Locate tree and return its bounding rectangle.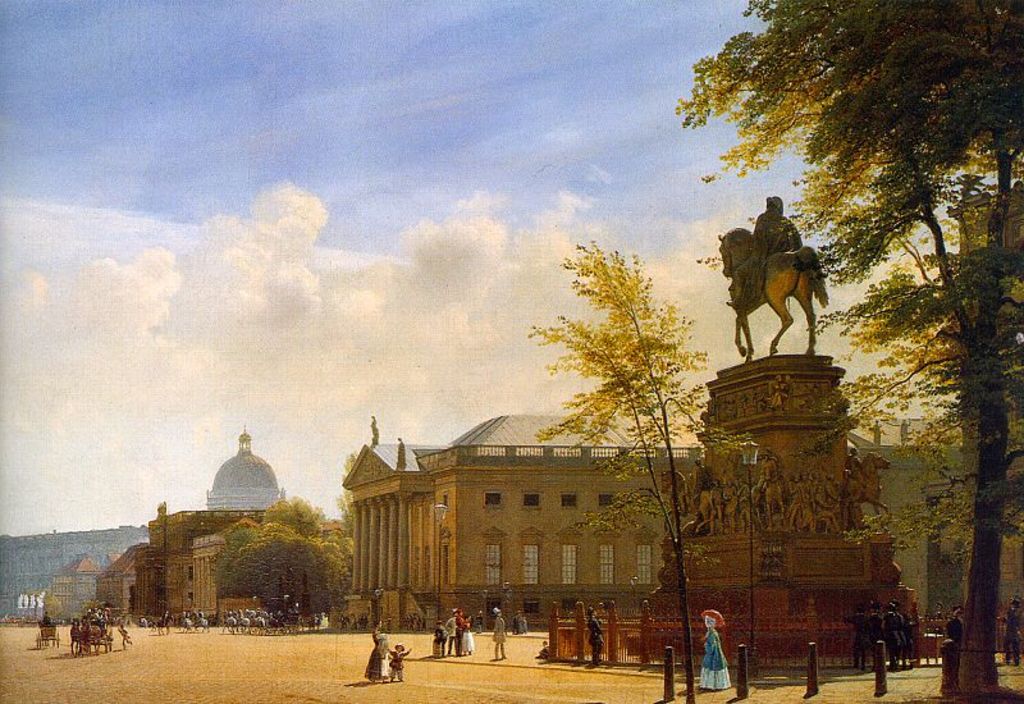
Rect(673, 0, 1023, 703).
